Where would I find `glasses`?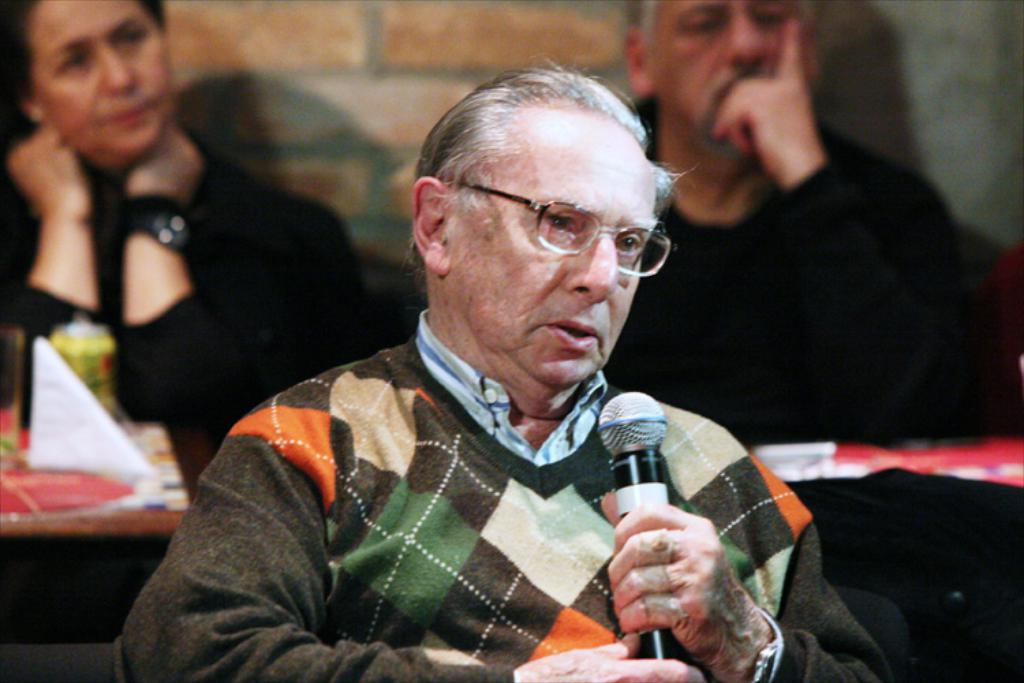
At bbox=(467, 184, 669, 262).
